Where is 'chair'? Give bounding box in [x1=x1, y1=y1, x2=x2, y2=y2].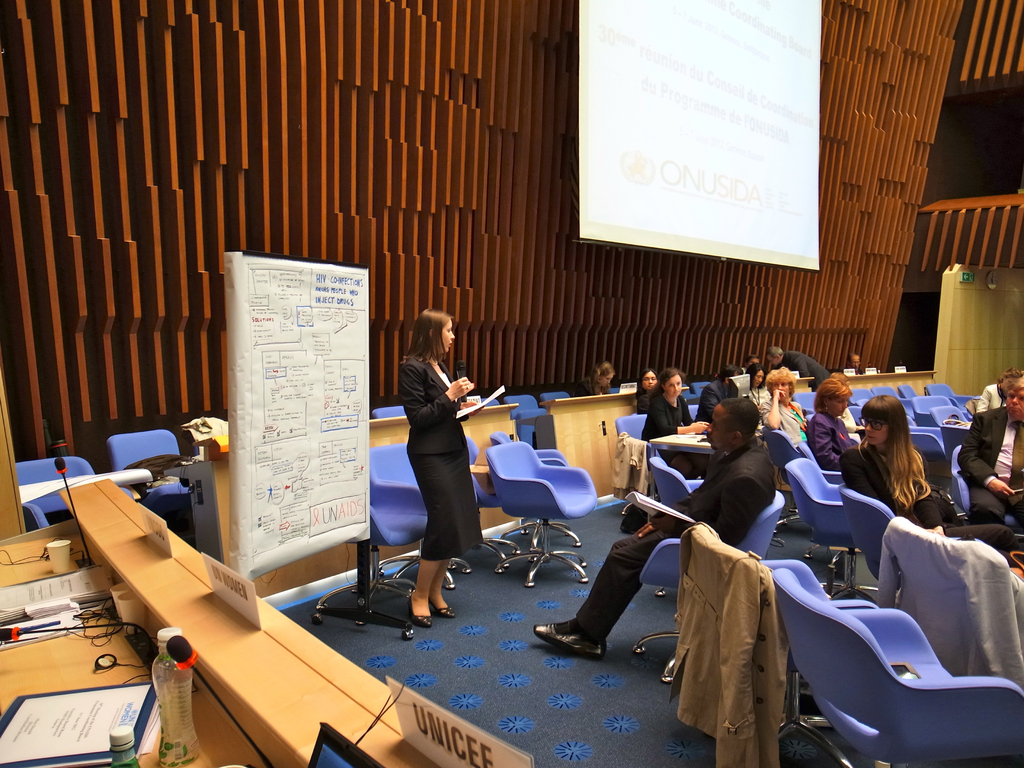
[x1=691, y1=525, x2=884, y2=767].
